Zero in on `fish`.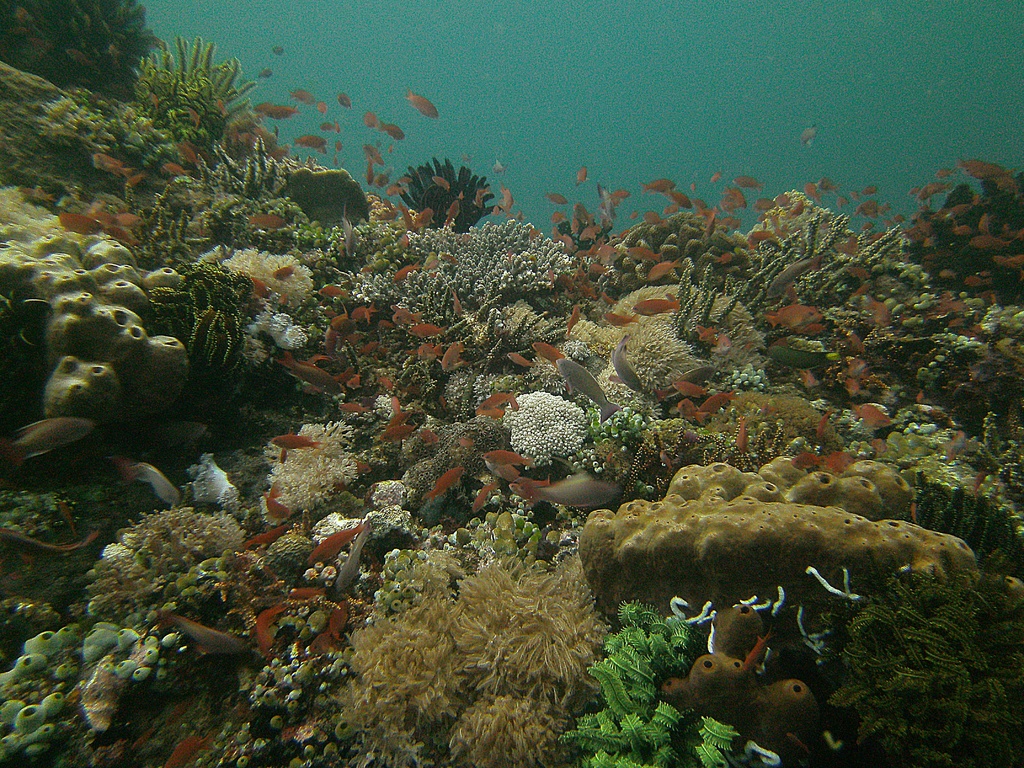
Zeroed in: <region>125, 176, 148, 189</region>.
